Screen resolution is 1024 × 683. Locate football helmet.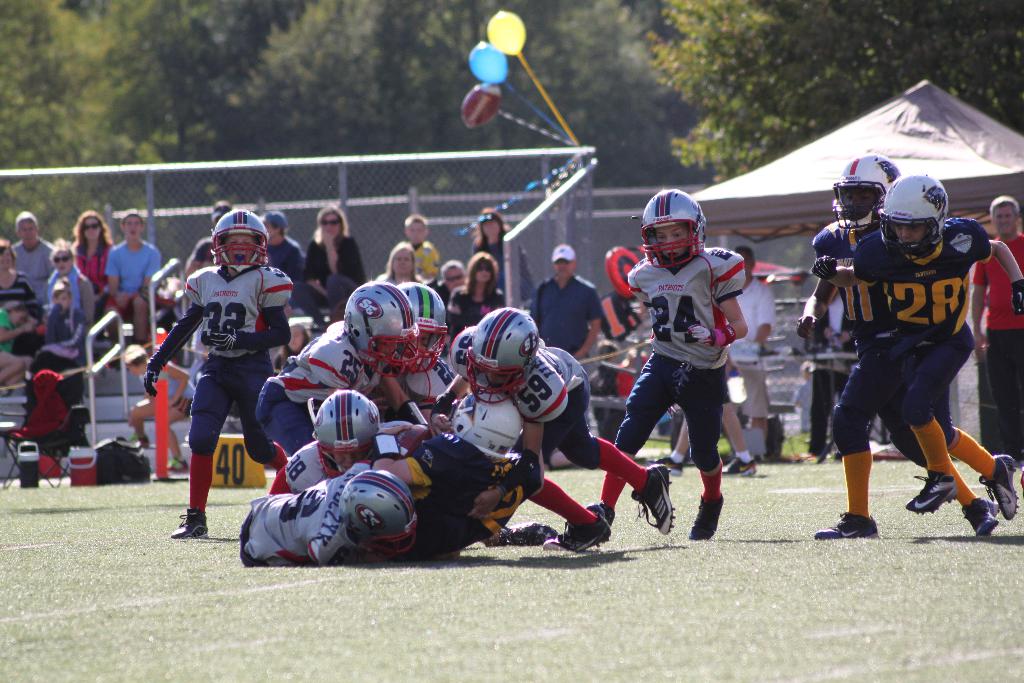
(left=882, top=174, right=958, bottom=272).
